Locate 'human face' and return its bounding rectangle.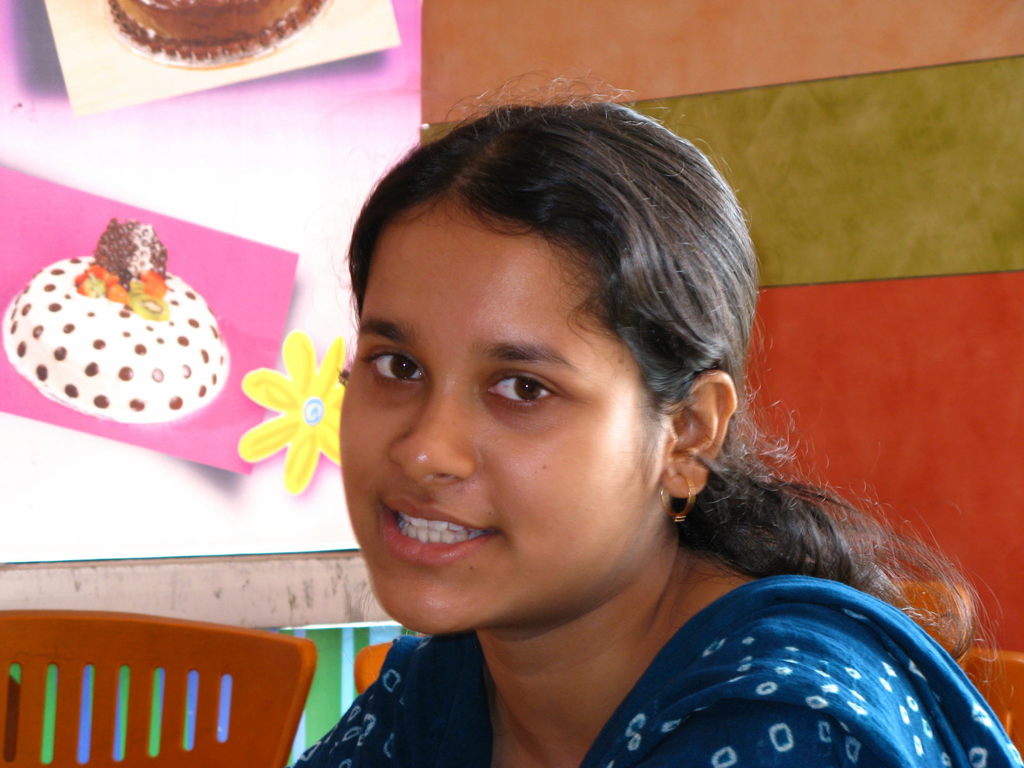
[x1=341, y1=198, x2=673, y2=634].
